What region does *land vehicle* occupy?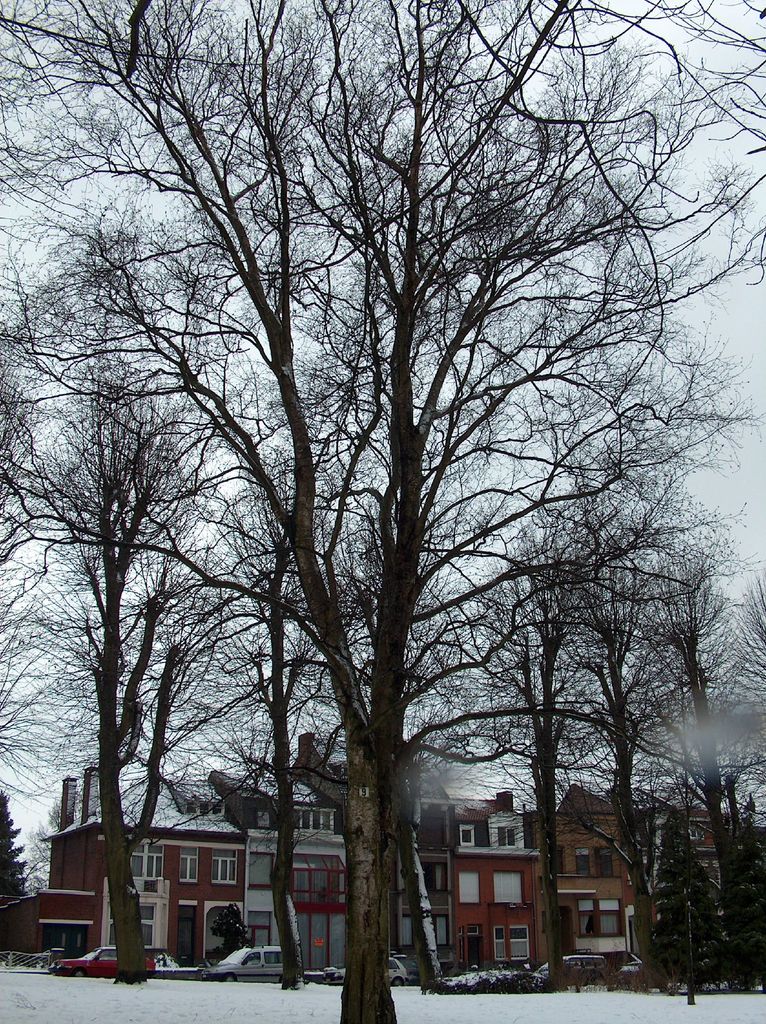
x1=537, y1=949, x2=612, y2=988.
